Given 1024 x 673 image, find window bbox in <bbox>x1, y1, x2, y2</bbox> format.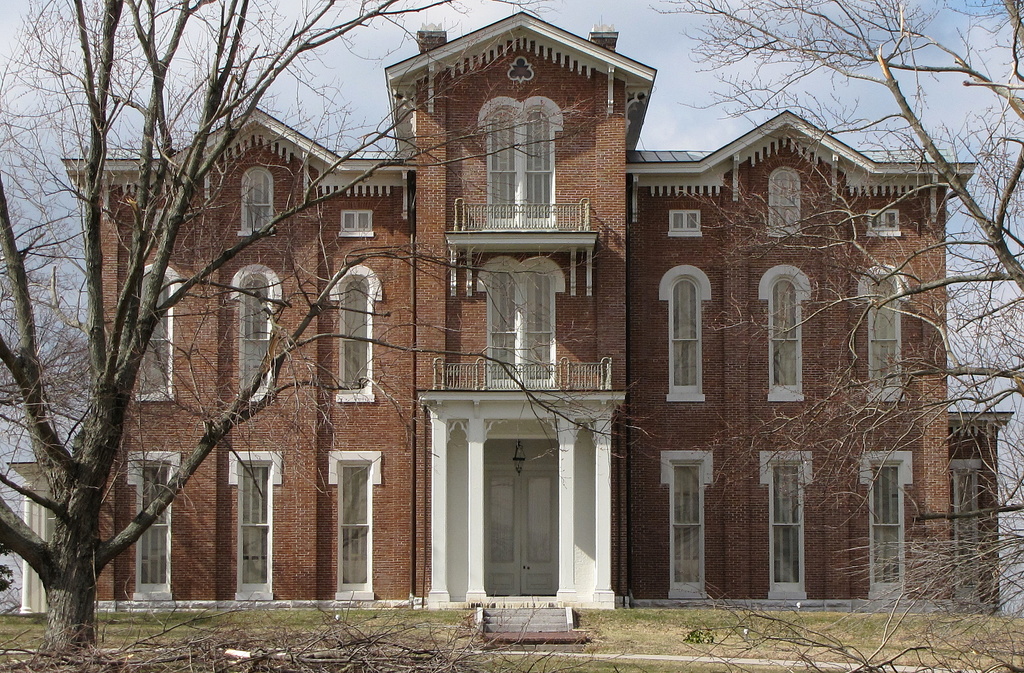
<bbox>768, 277, 798, 402</bbox>.
